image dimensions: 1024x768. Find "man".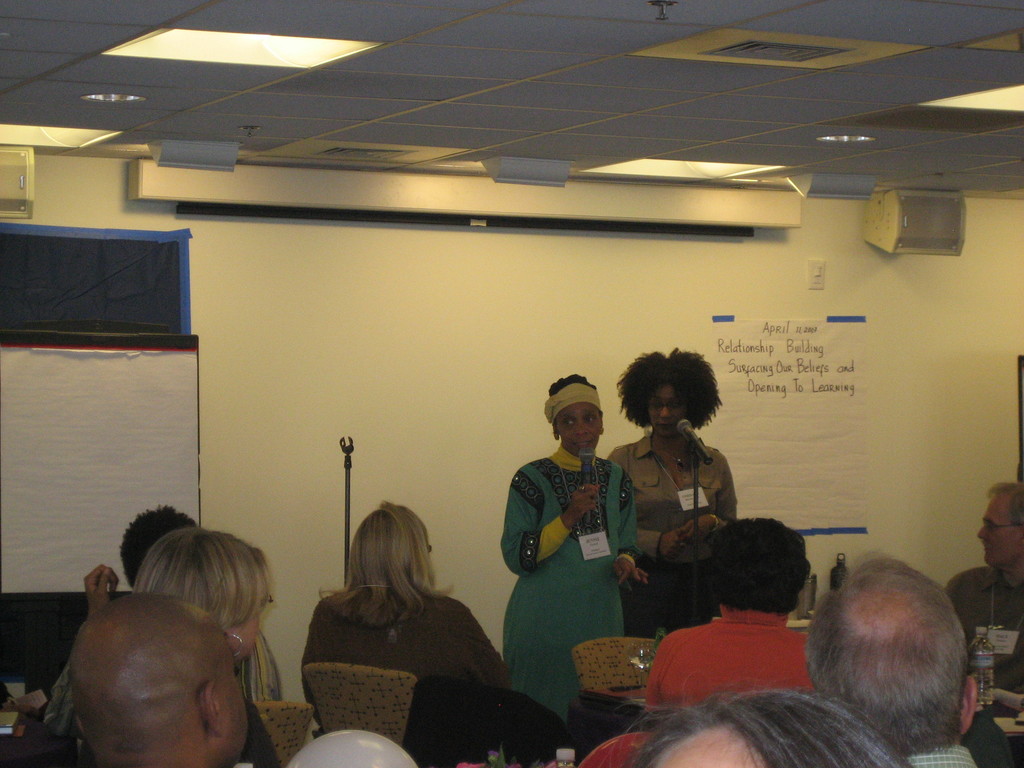
(left=819, top=563, right=982, bottom=767).
